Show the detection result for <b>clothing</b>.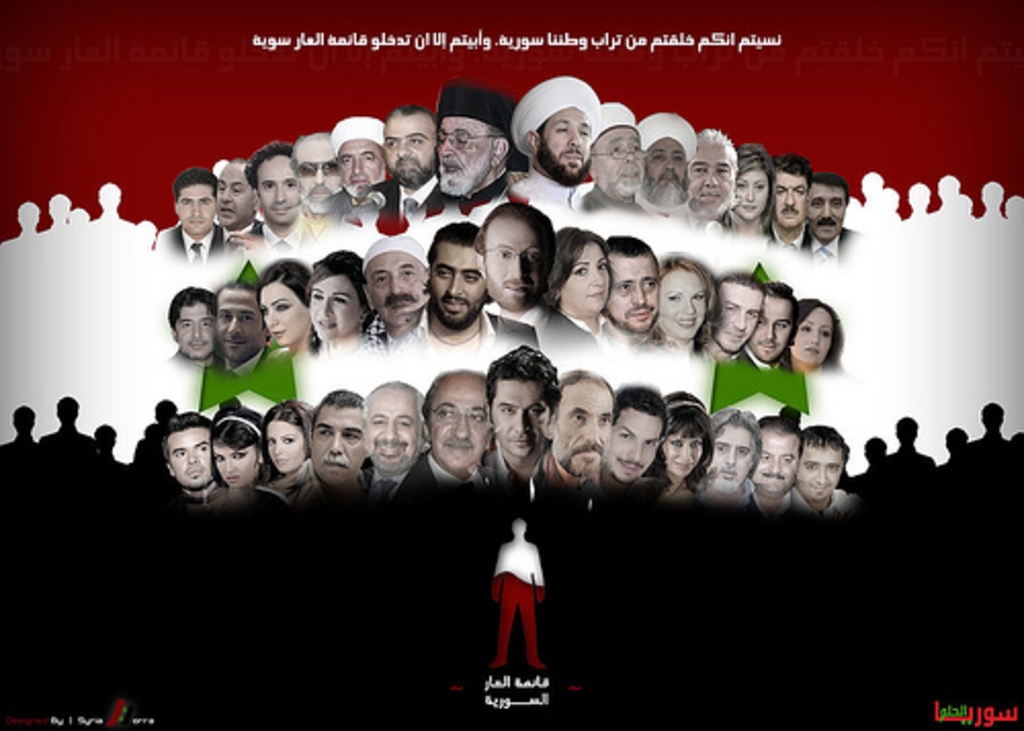
506 172 584 209.
